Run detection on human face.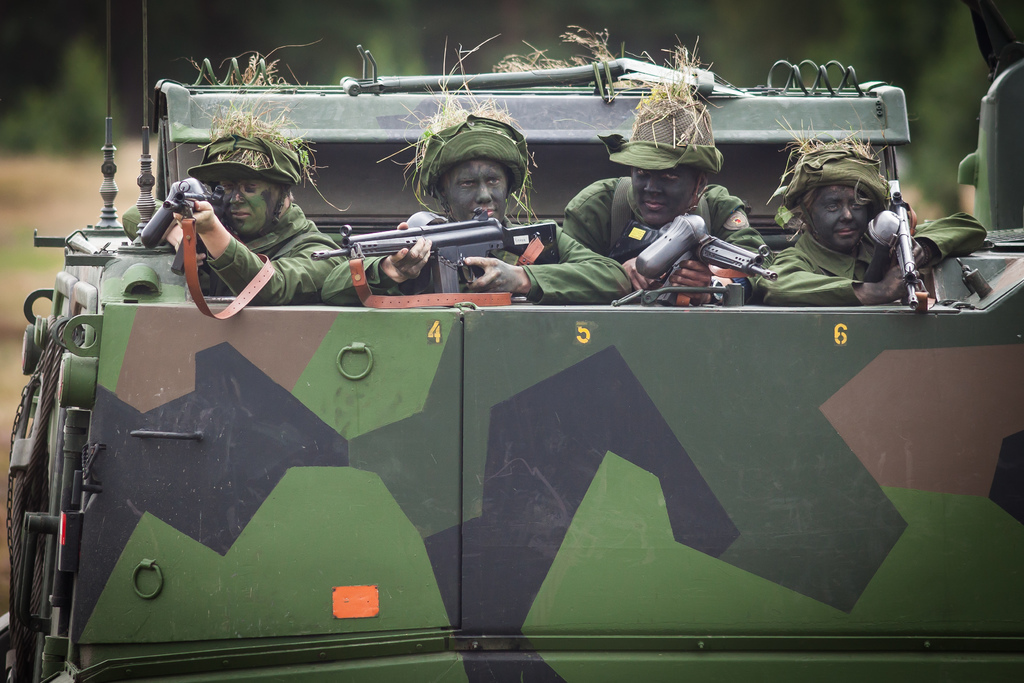
Result: (804,163,911,244).
